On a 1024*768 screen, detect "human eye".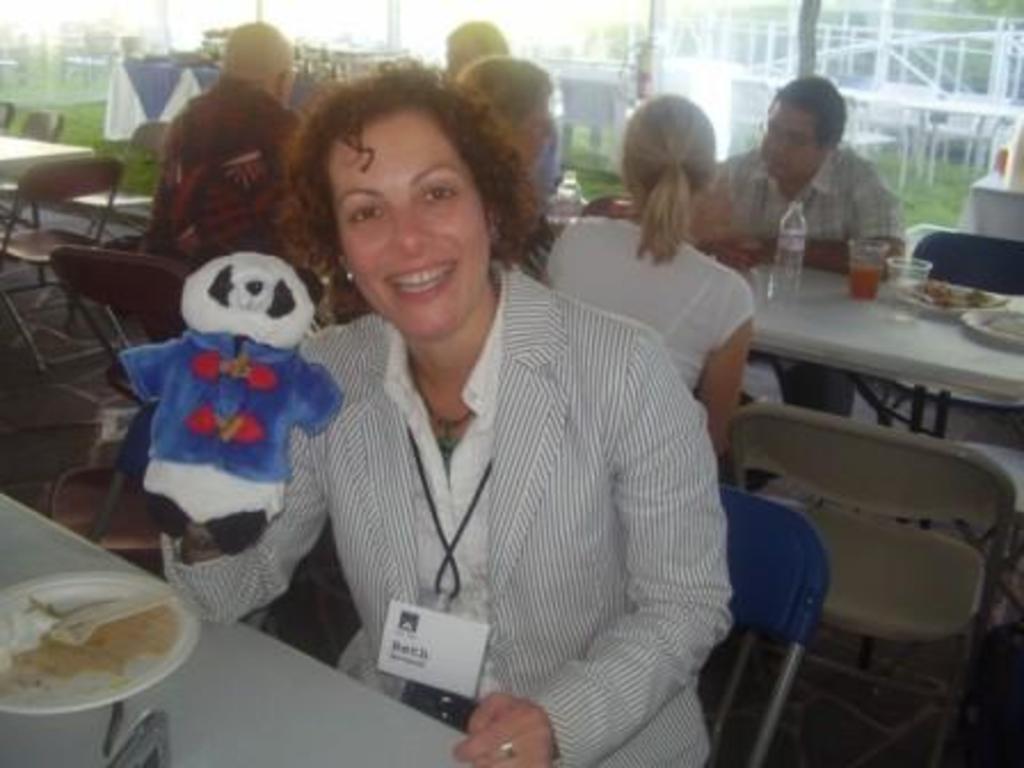
(x1=421, y1=176, x2=464, y2=208).
